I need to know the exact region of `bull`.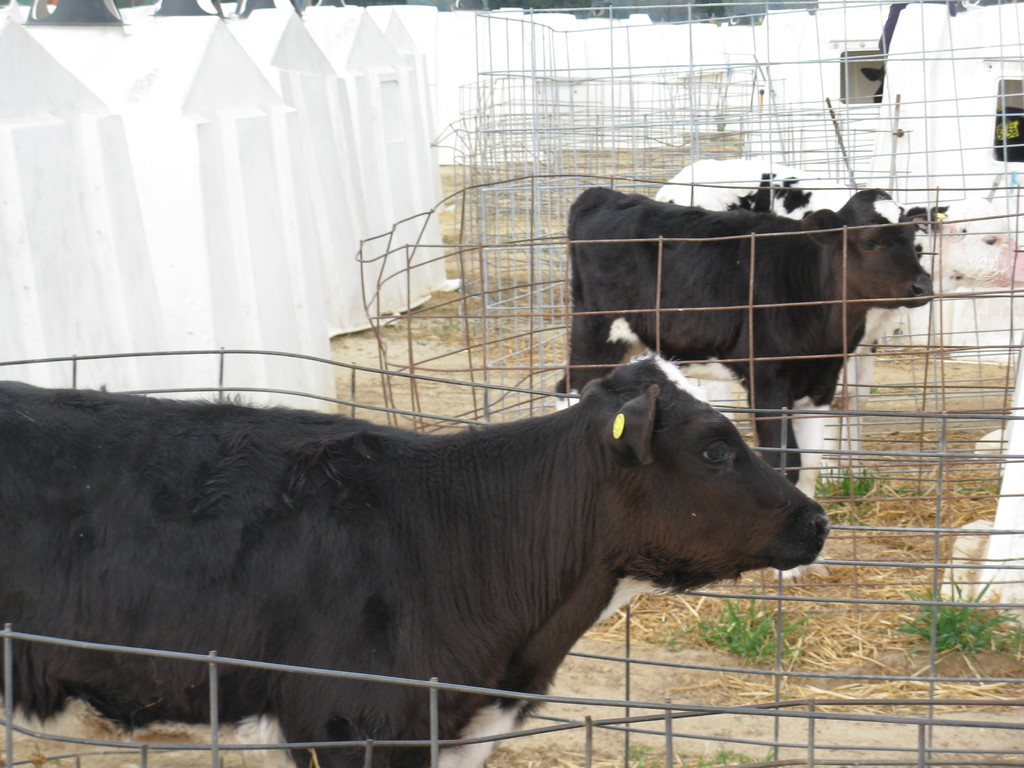
Region: bbox=[650, 151, 1023, 502].
